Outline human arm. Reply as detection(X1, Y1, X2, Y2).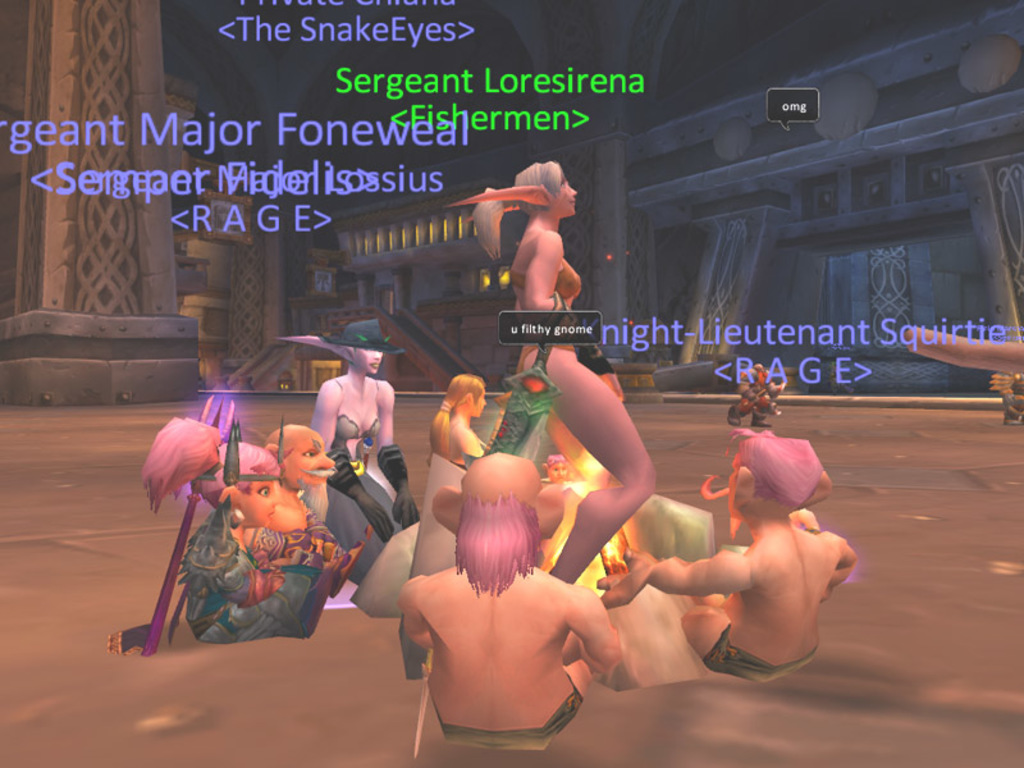
detection(308, 380, 399, 541).
